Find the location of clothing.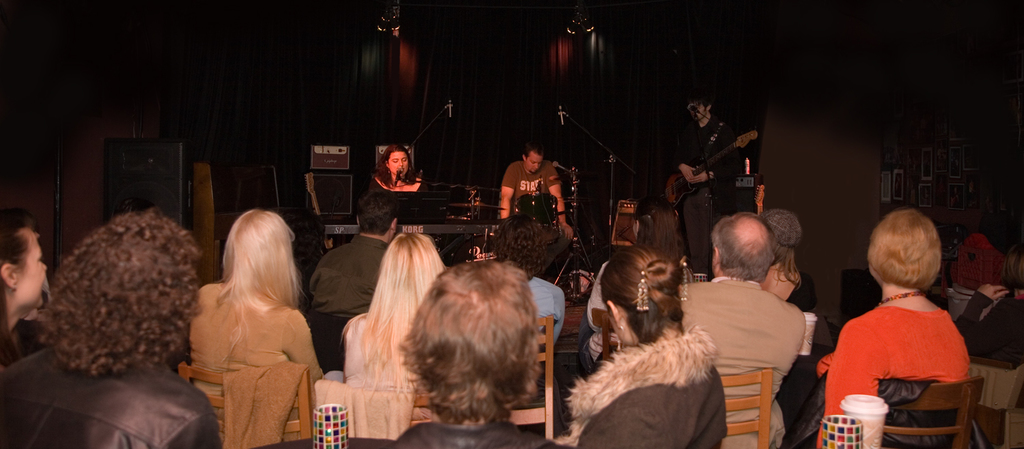
Location: Rect(0, 345, 223, 448).
